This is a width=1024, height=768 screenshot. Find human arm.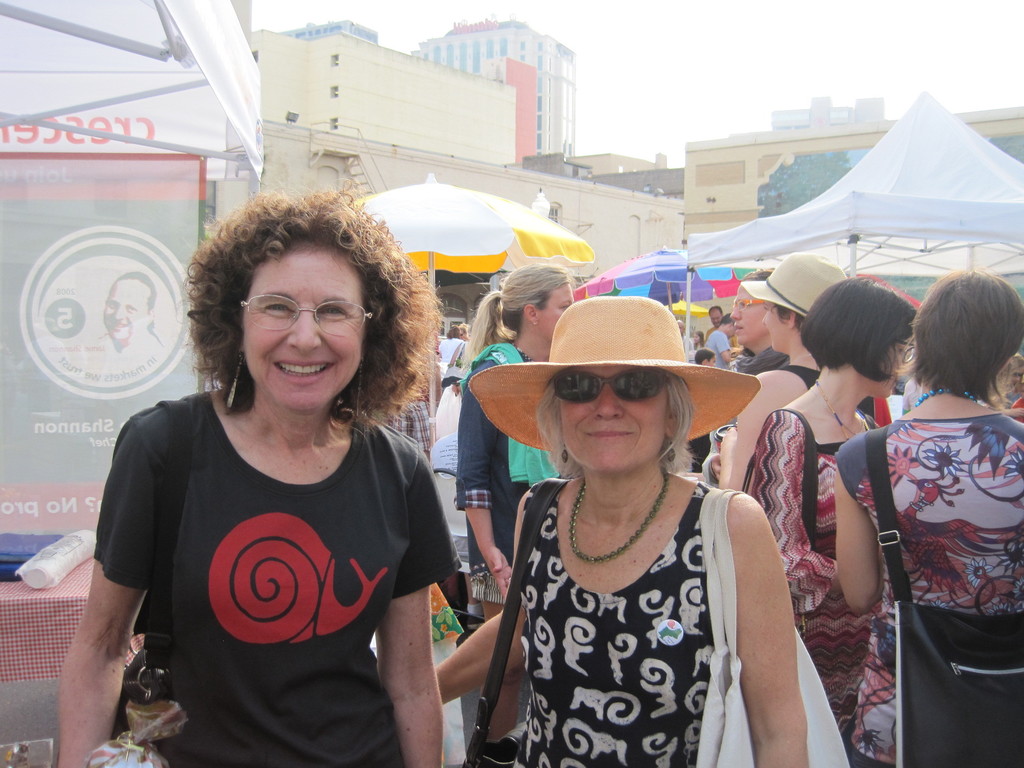
Bounding box: detection(831, 430, 884, 618).
